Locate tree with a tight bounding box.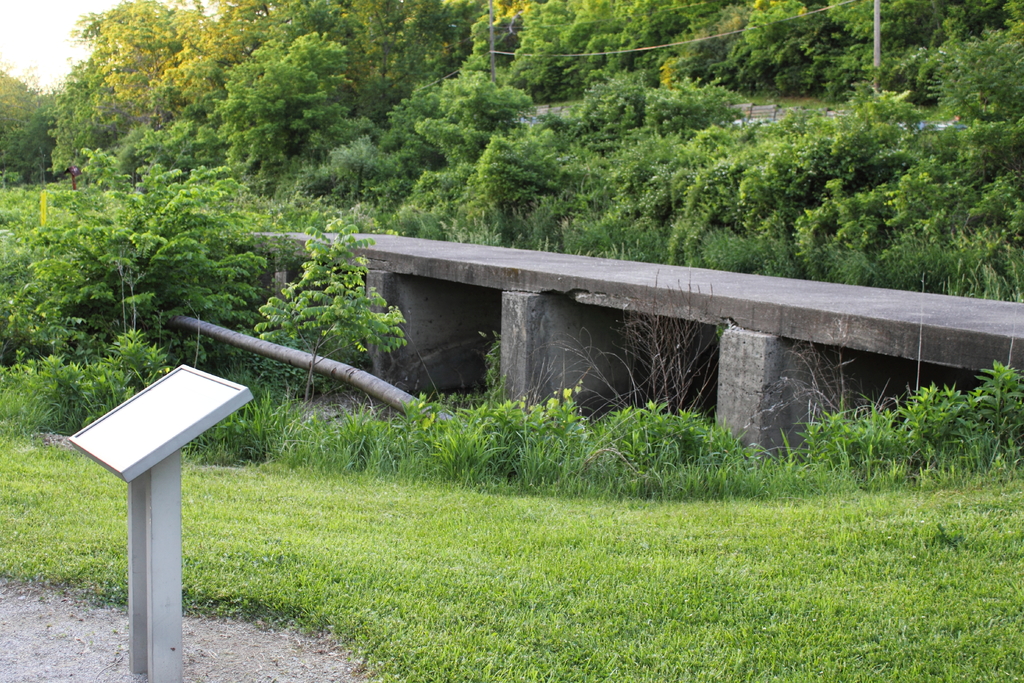
pyautogui.locateOnScreen(508, 0, 678, 106).
